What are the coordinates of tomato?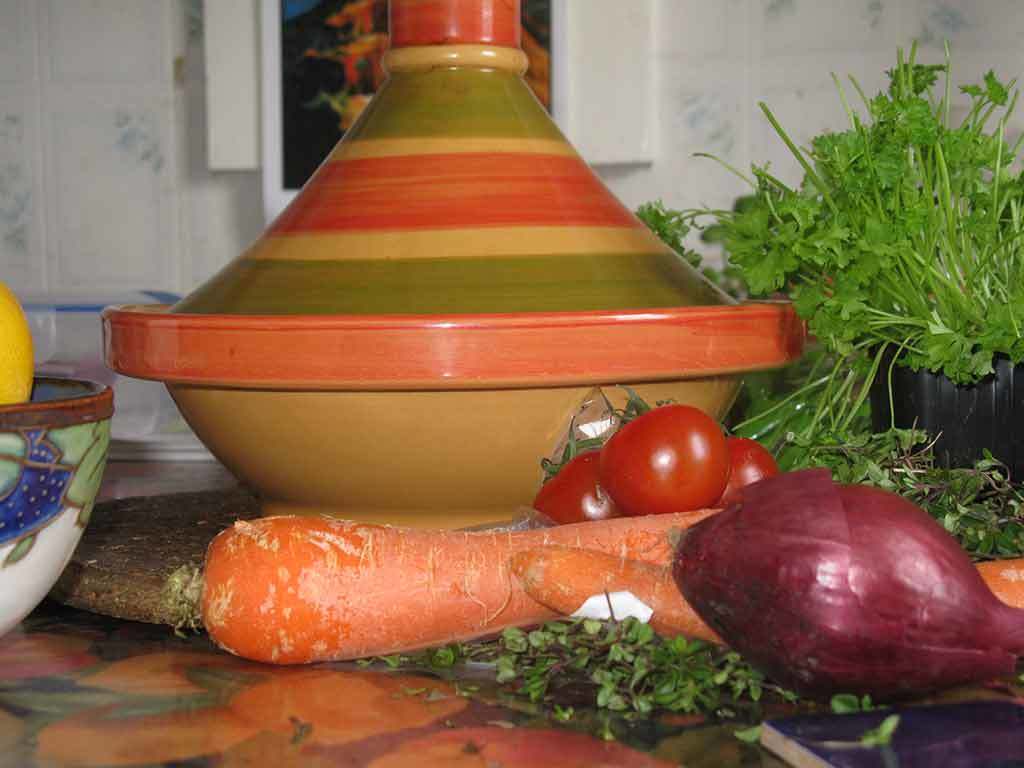
select_region(599, 386, 734, 511).
